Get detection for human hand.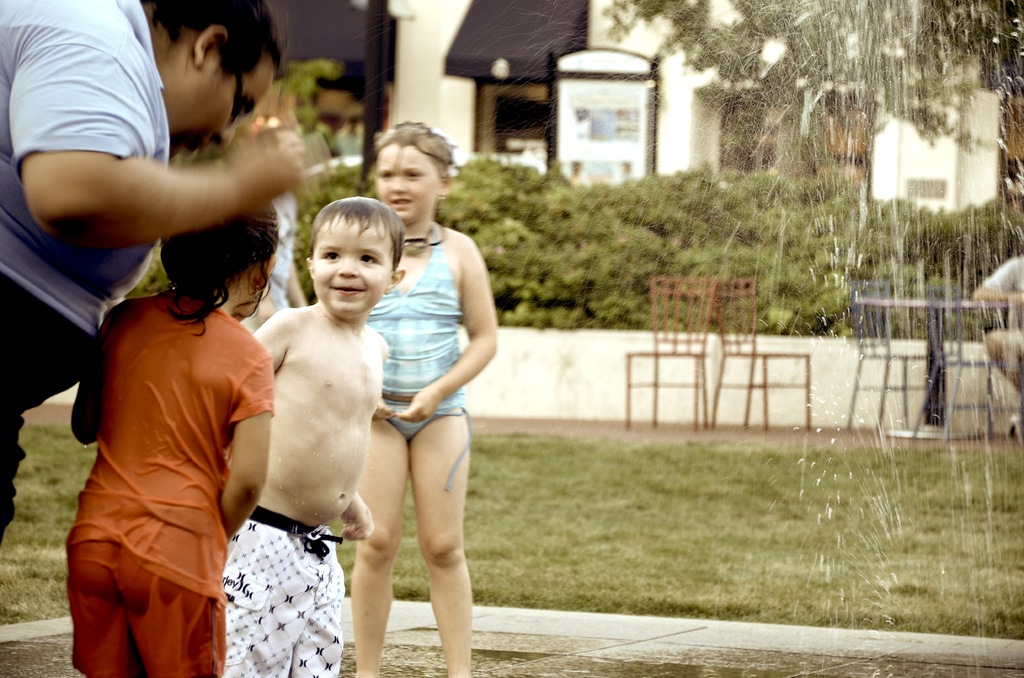
Detection: box=[393, 385, 439, 427].
